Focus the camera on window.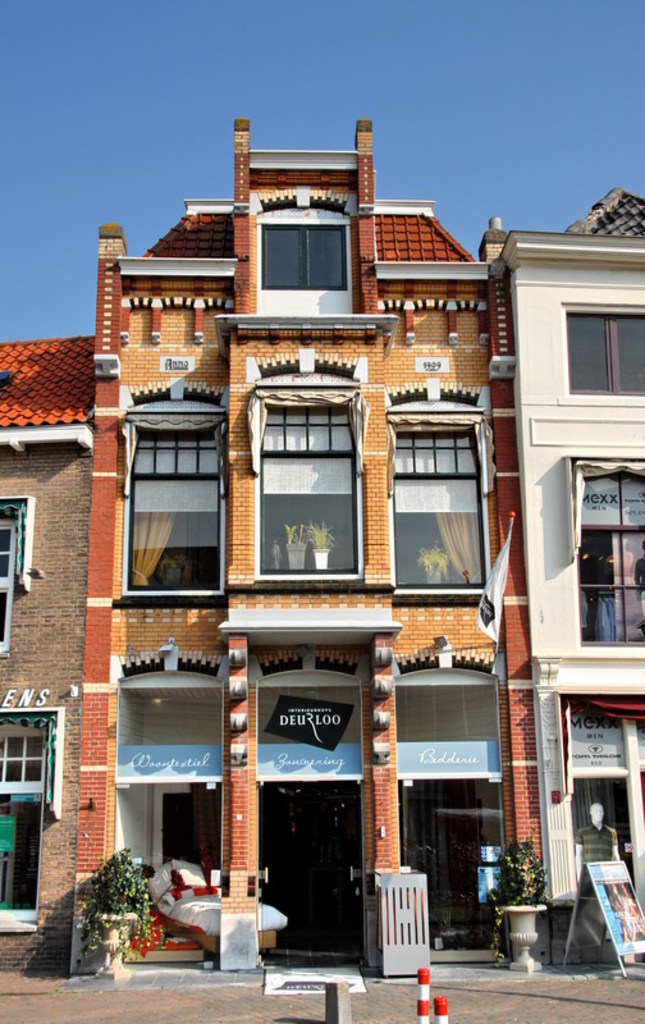
Focus region: BBox(384, 424, 491, 599).
